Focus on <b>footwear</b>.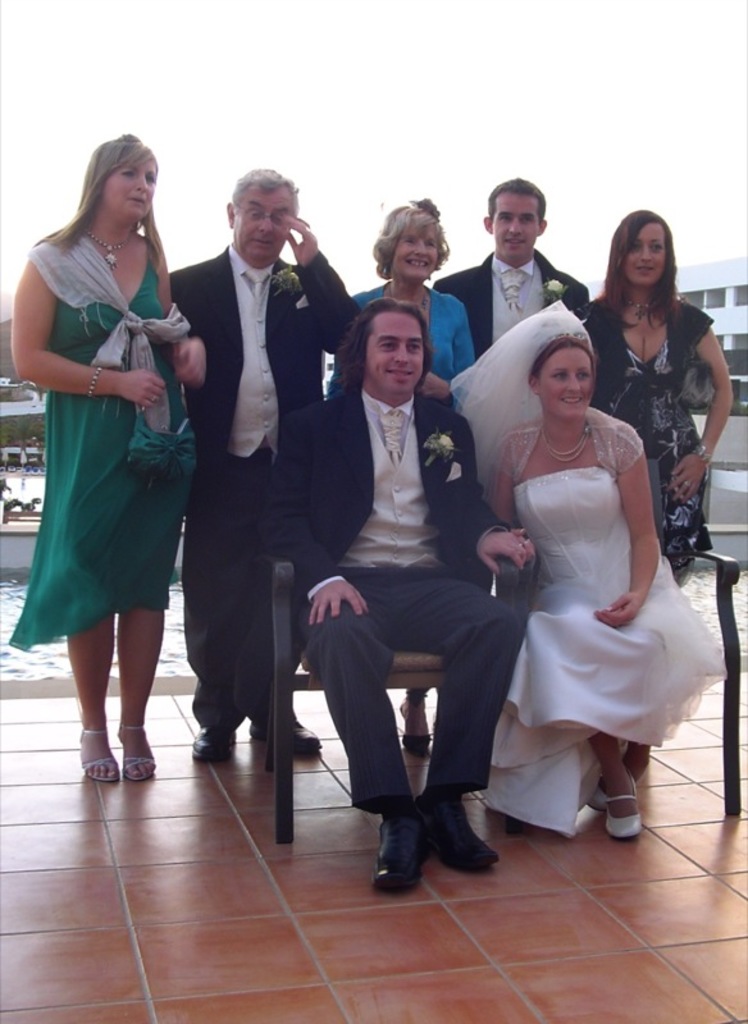
Focused at [410,788,492,874].
